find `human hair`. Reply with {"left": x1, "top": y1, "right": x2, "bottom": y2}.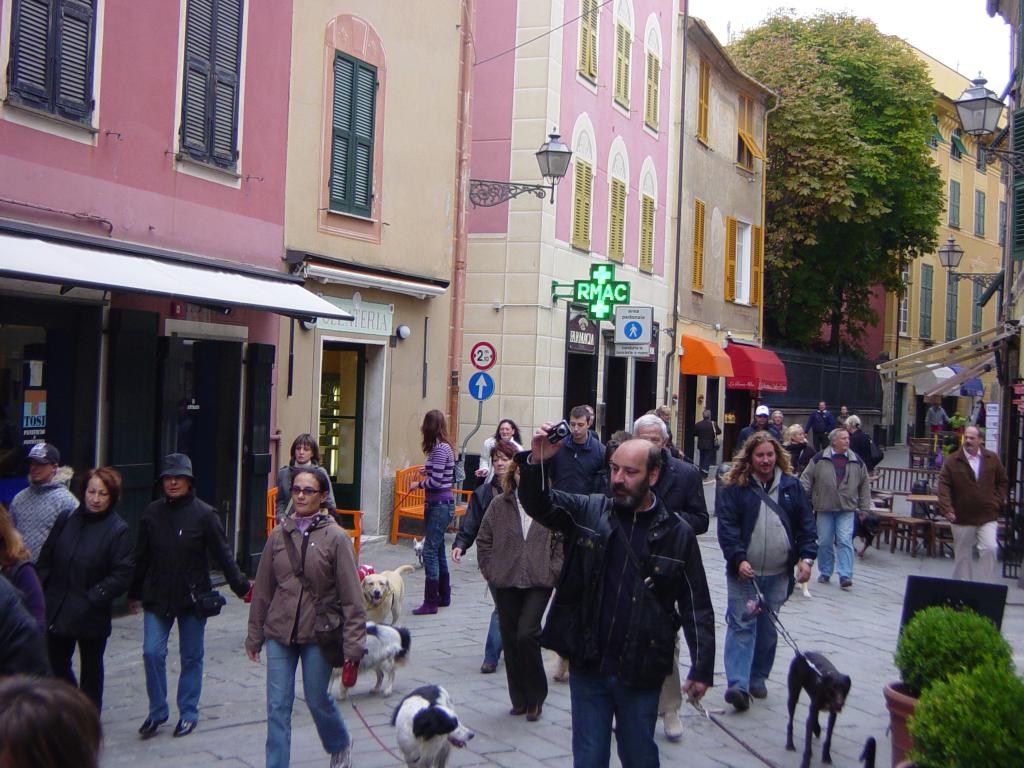
{"left": 719, "top": 430, "right": 800, "bottom": 493}.
